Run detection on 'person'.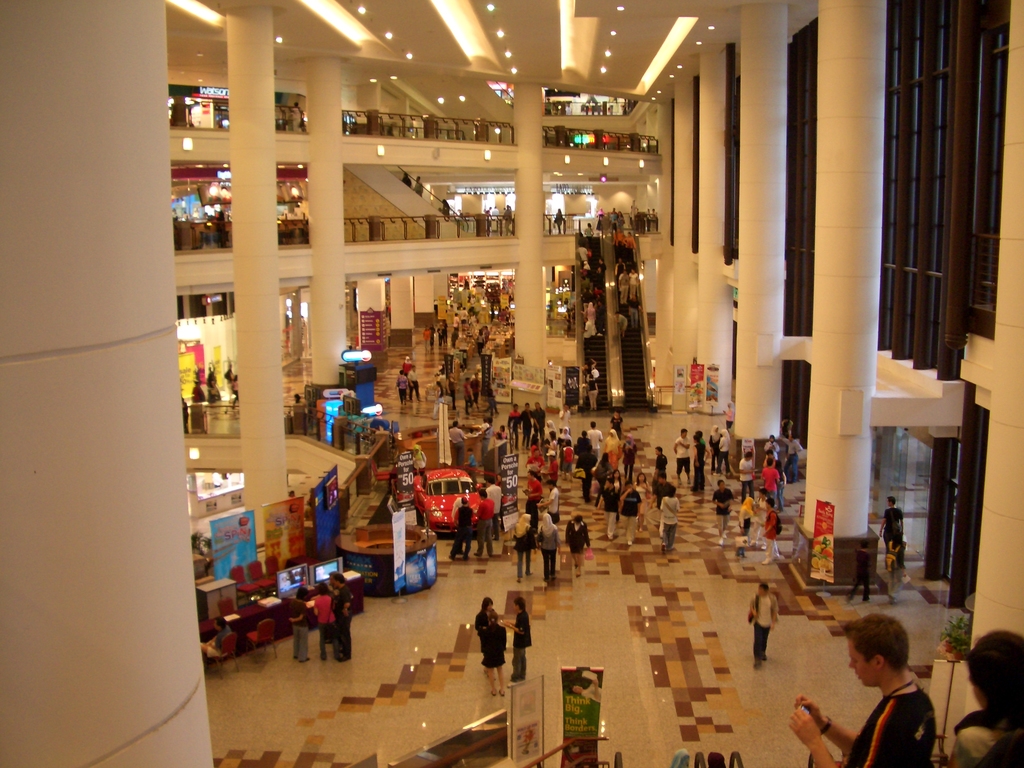
Result: pyautogui.locateOnScreen(406, 364, 424, 402).
